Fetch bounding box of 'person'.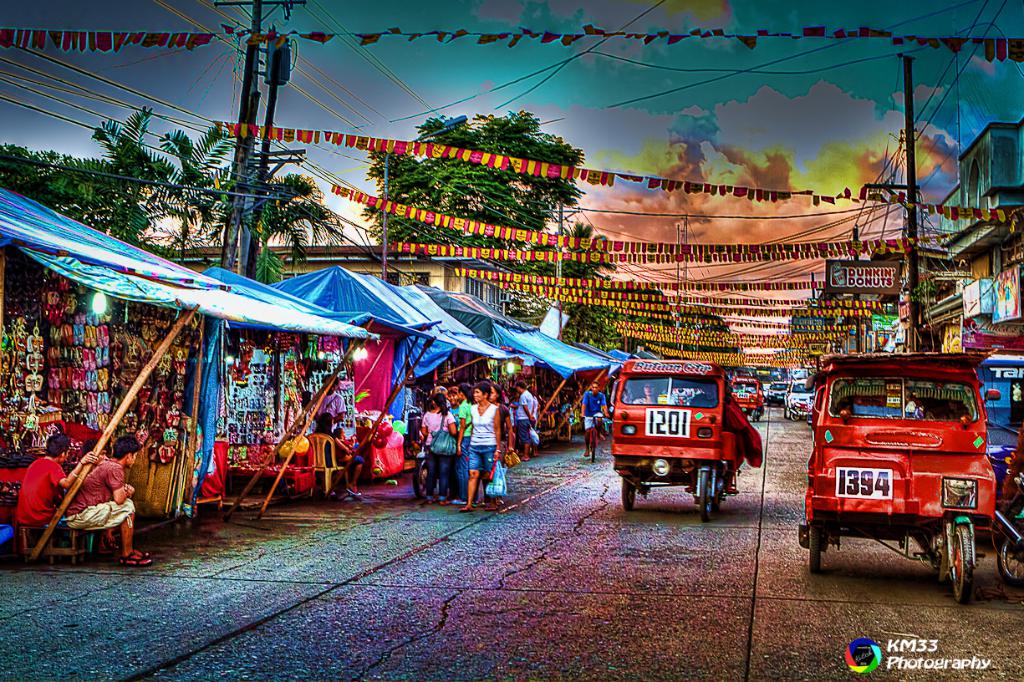
Bbox: locate(313, 412, 362, 504).
